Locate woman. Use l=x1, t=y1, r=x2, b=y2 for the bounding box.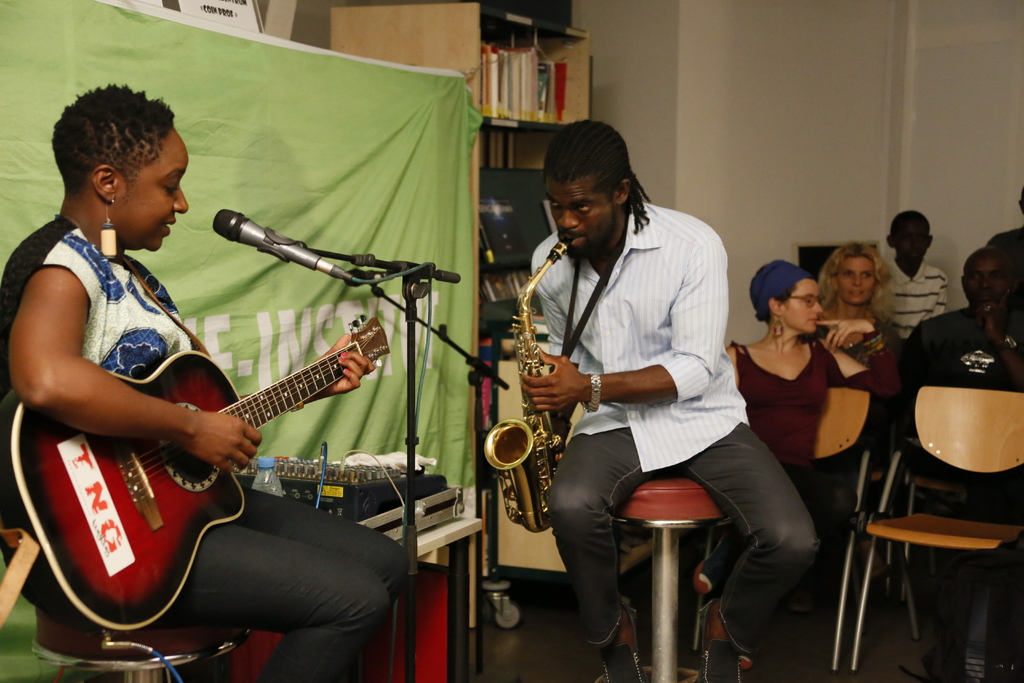
l=0, t=81, r=406, b=682.
